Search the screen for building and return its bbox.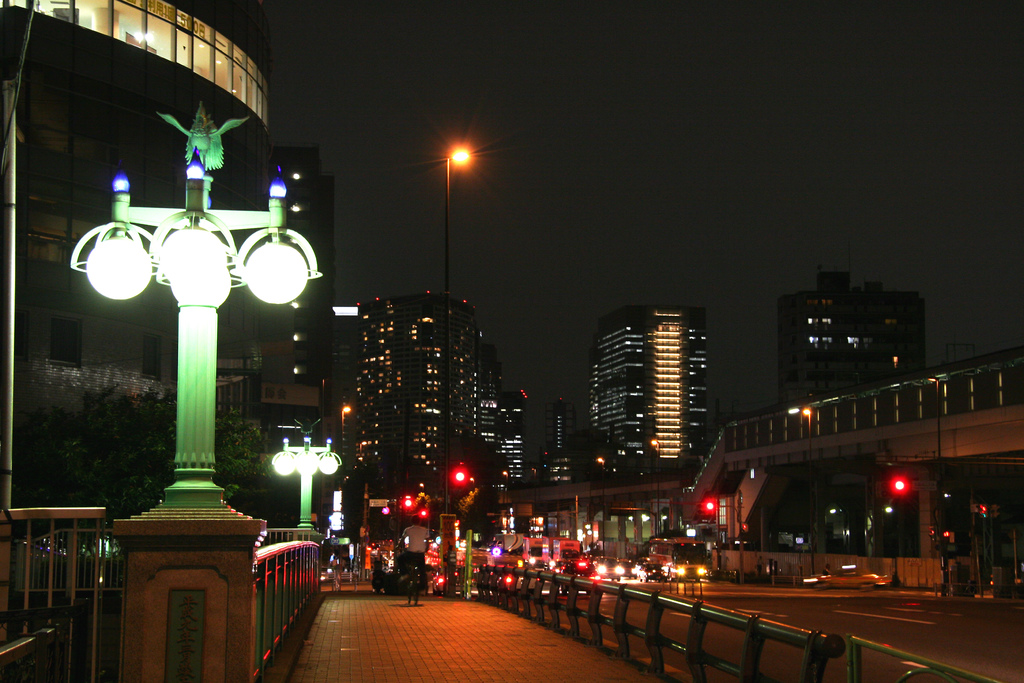
Found: (552,398,572,482).
